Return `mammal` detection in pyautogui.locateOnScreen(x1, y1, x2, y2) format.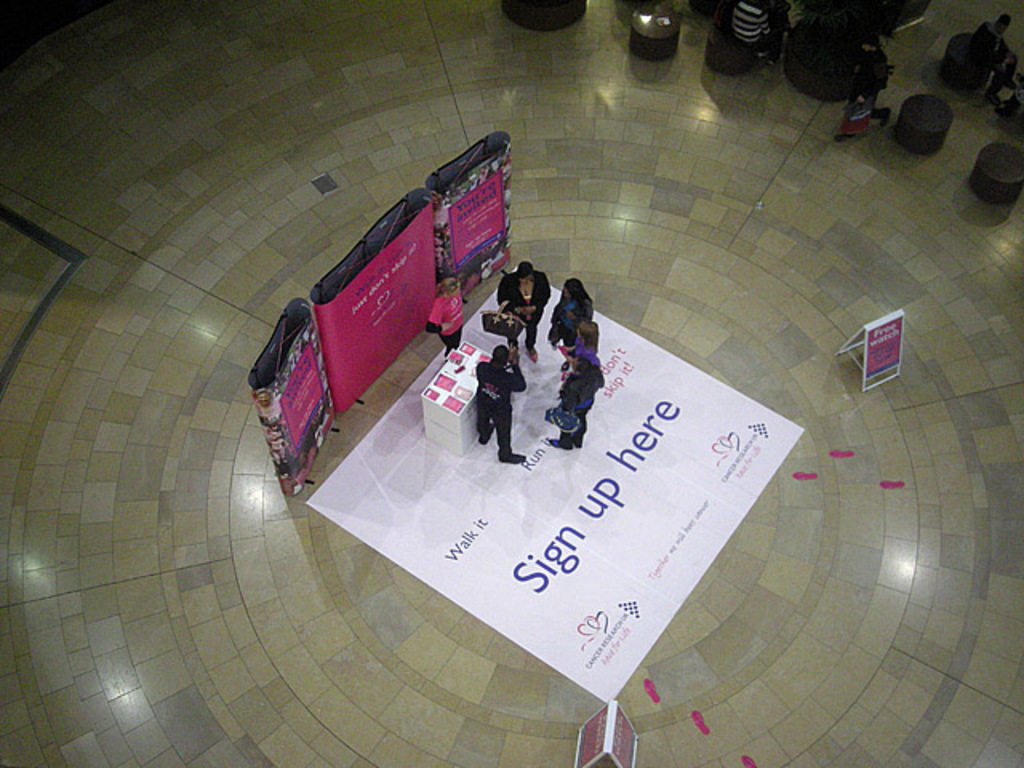
pyautogui.locateOnScreen(475, 342, 528, 462).
